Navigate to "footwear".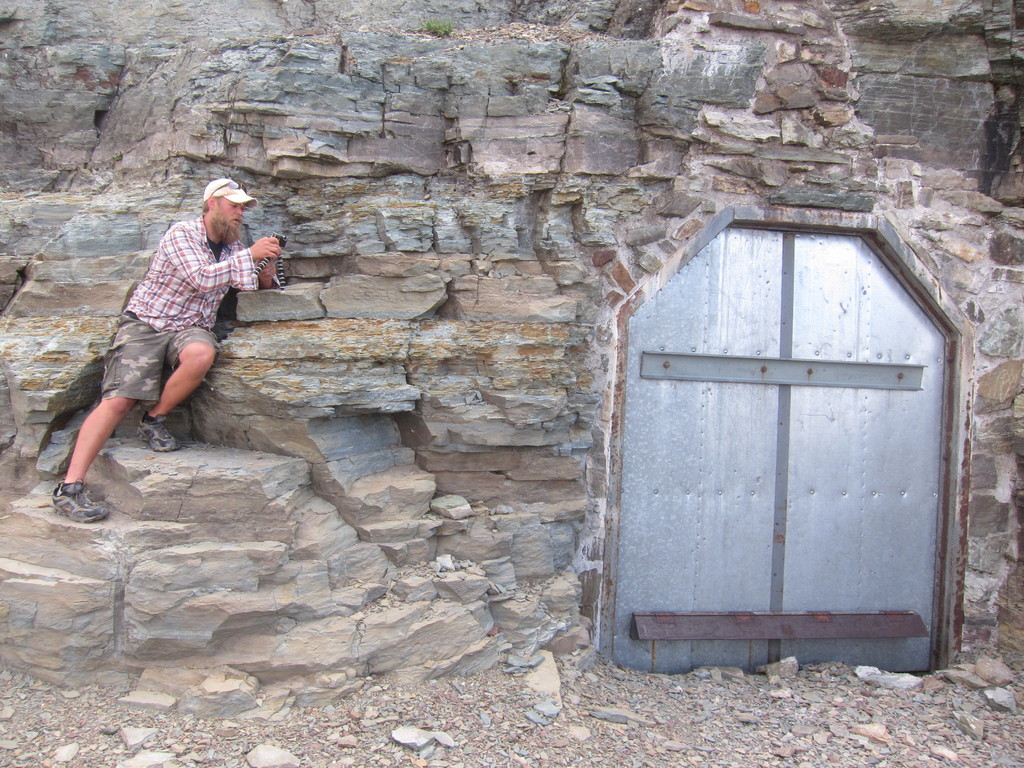
Navigation target: <bbox>48, 480, 113, 524</bbox>.
